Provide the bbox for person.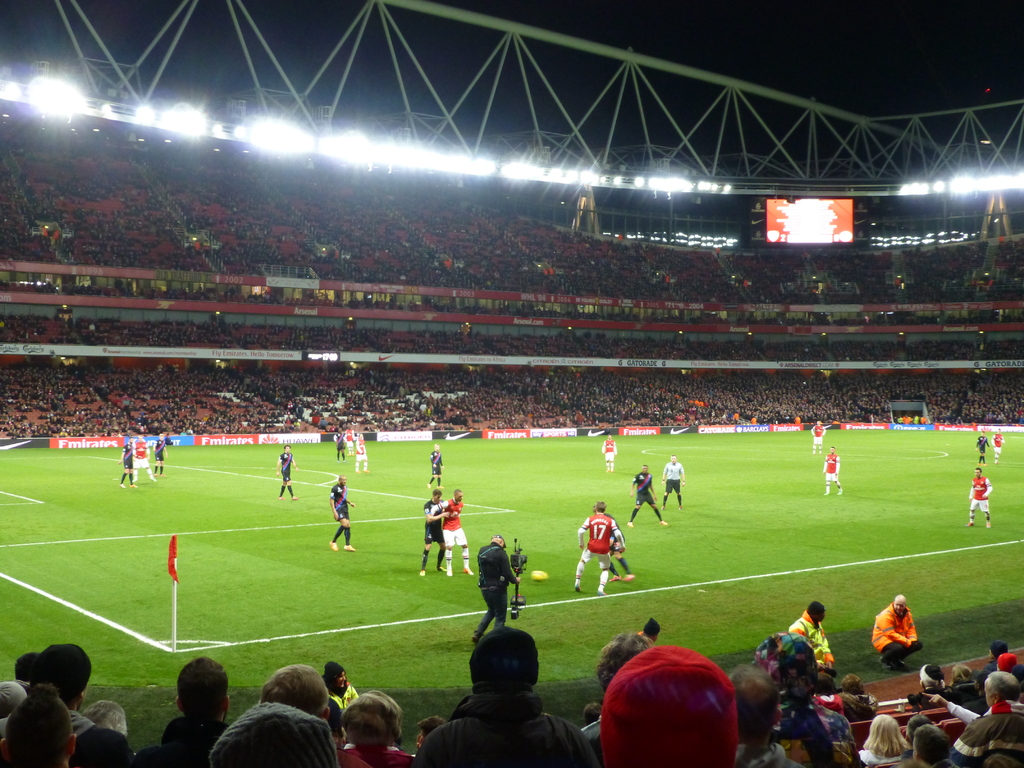
crop(131, 436, 154, 482).
